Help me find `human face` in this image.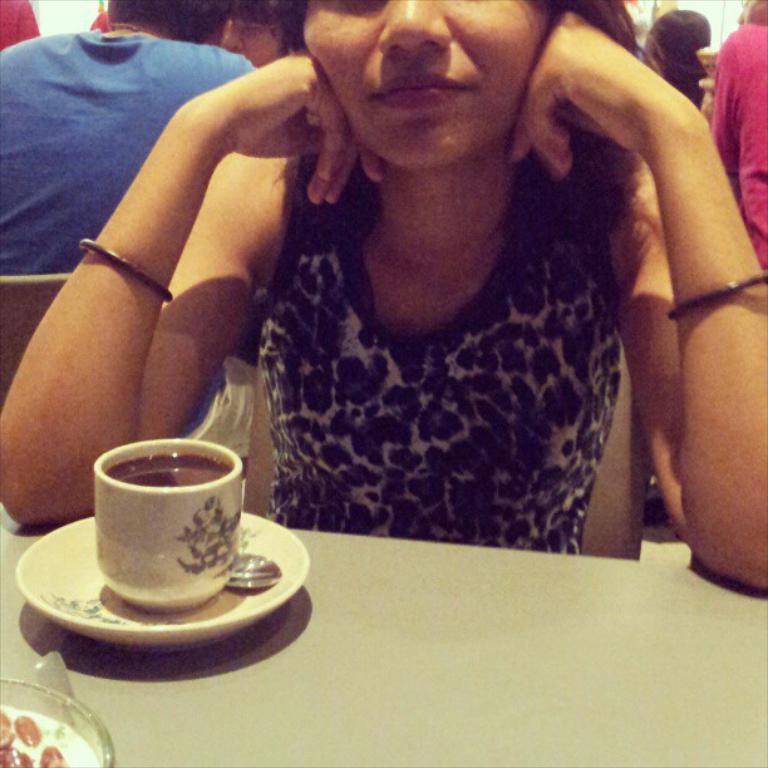
Found it: rect(215, 16, 286, 67).
